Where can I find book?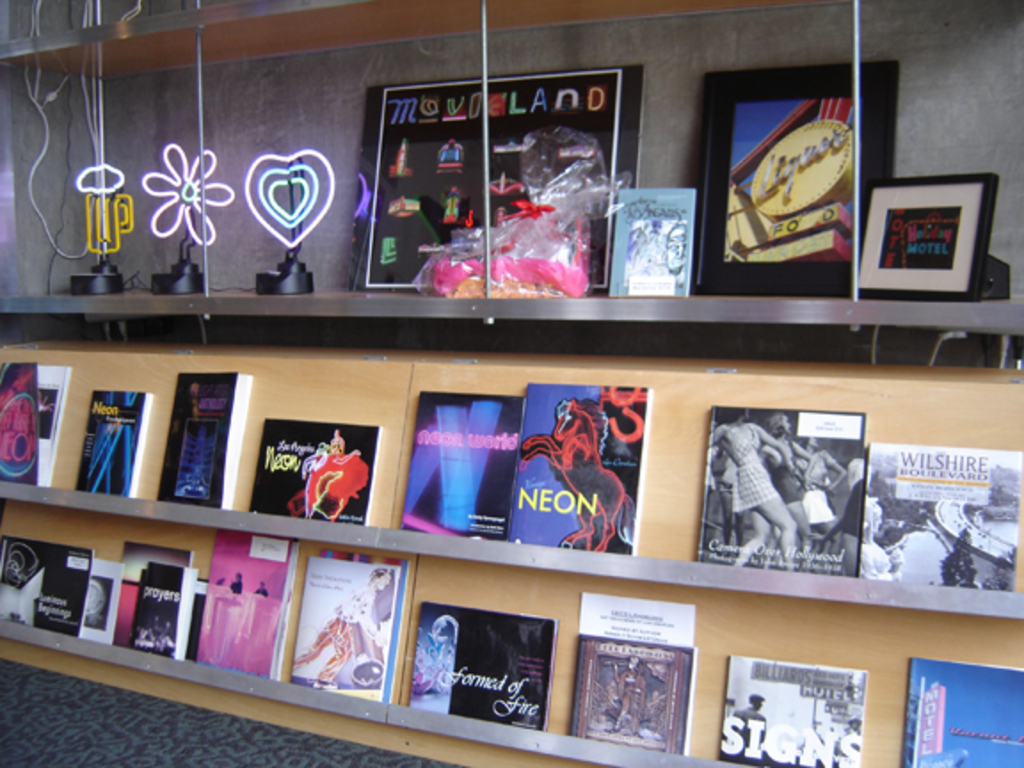
You can find it at <bbox>402, 601, 558, 738</bbox>.
